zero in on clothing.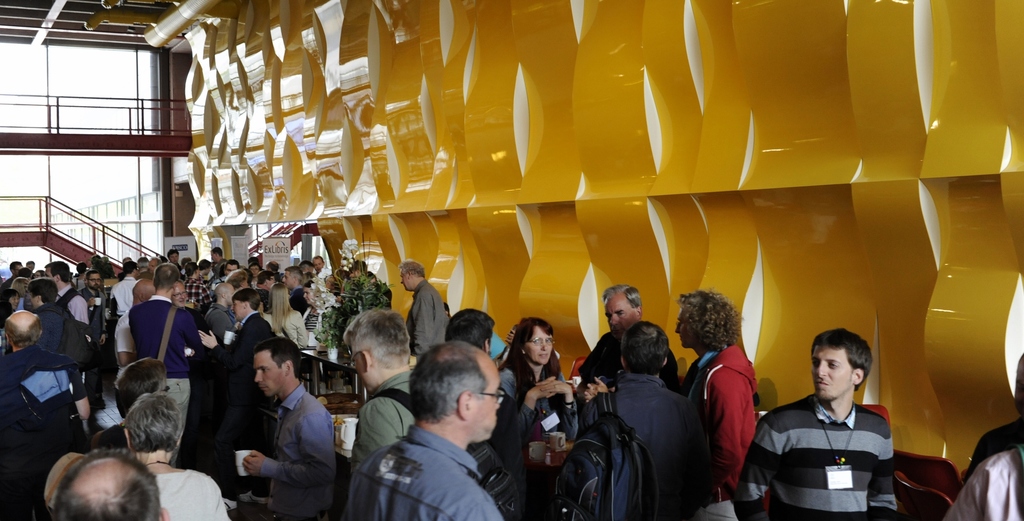
Zeroed in: l=757, t=379, r=905, b=510.
